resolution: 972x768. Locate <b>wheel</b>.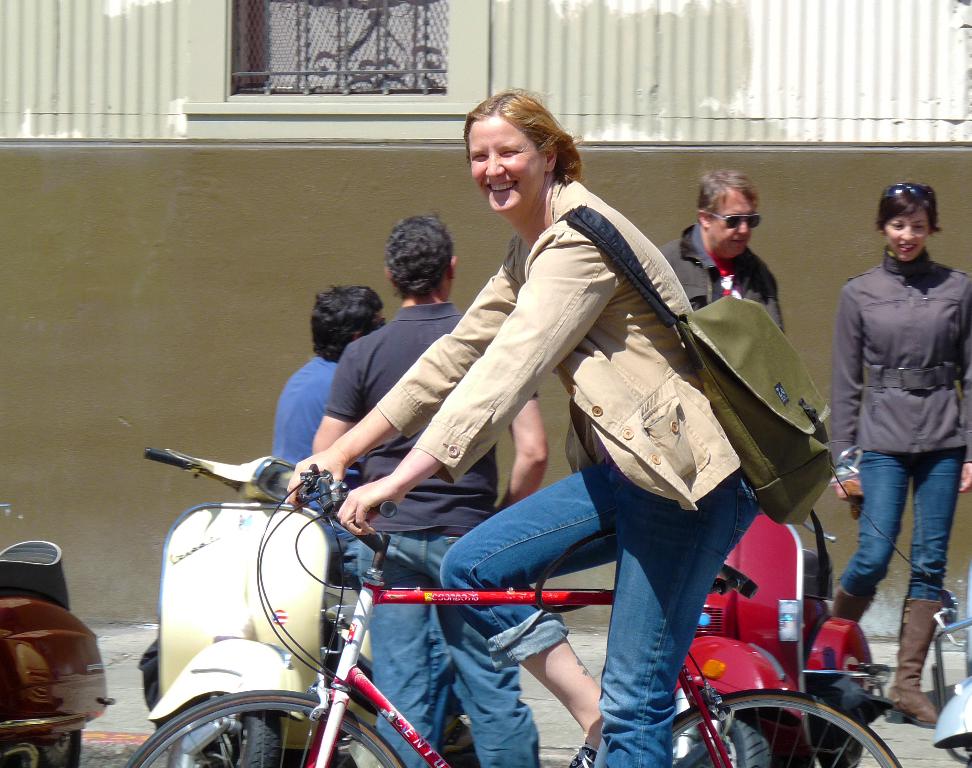
{"x1": 0, "y1": 733, "x2": 81, "y2": 767}.
